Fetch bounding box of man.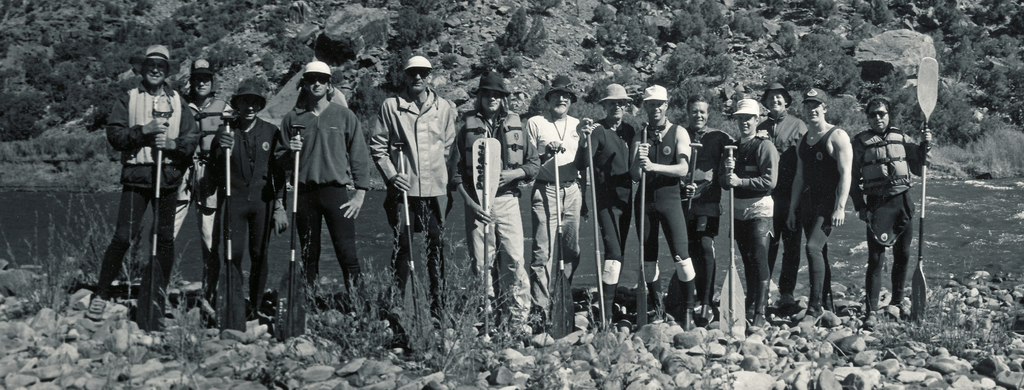
Bbox: Rect(716, 99, 778, 335).
